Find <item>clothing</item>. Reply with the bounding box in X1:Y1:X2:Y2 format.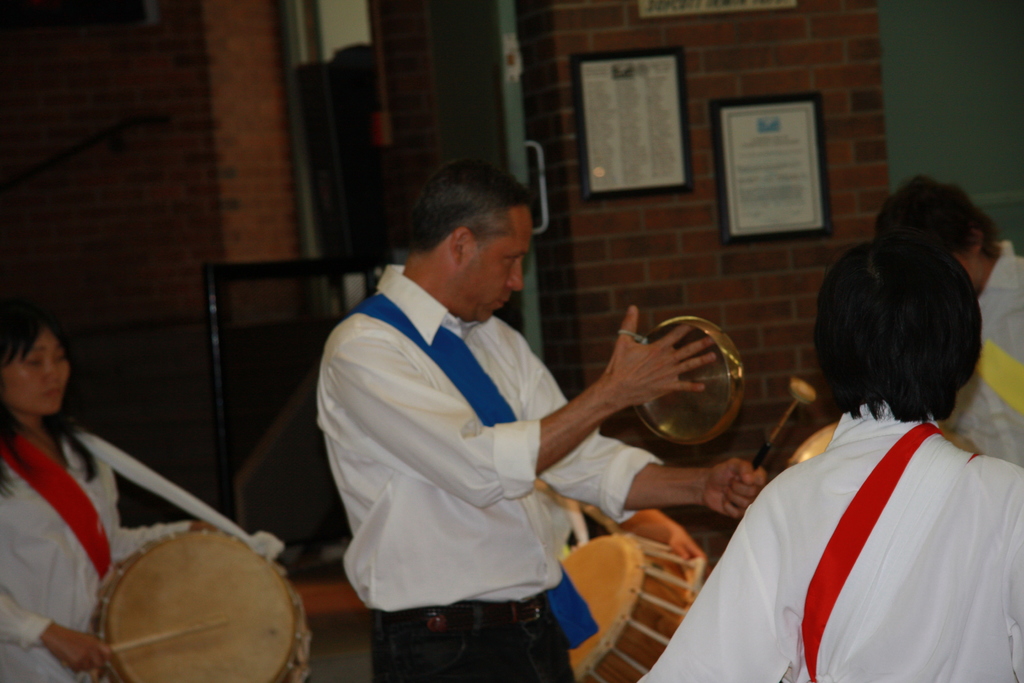
315:259:659:682.
